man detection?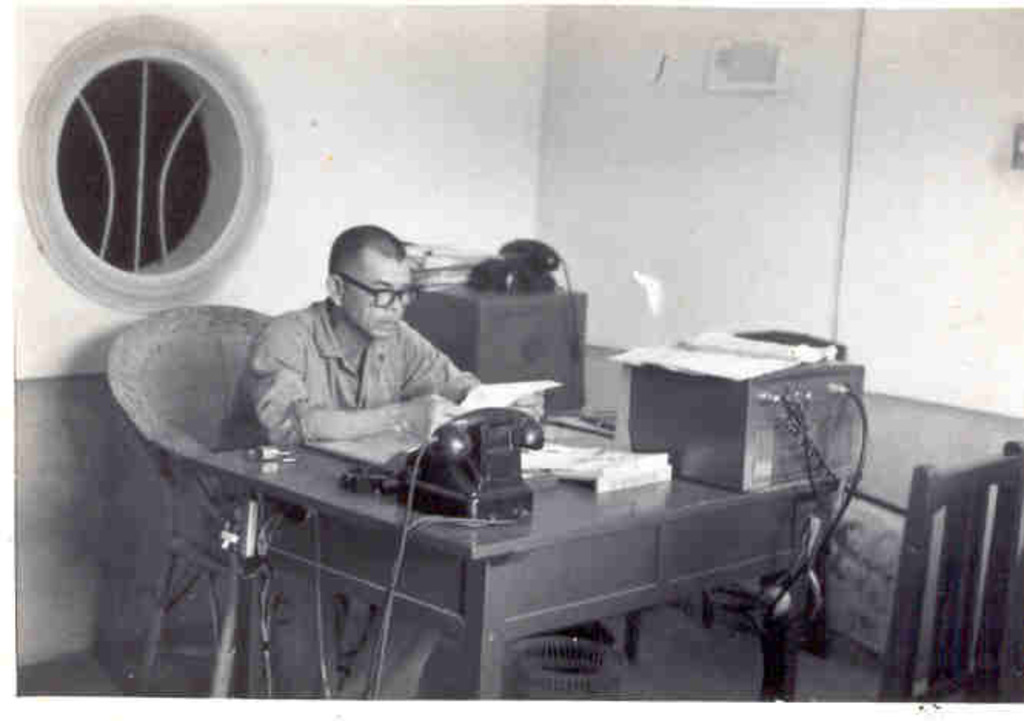
region(223, 220, 545, 701)
